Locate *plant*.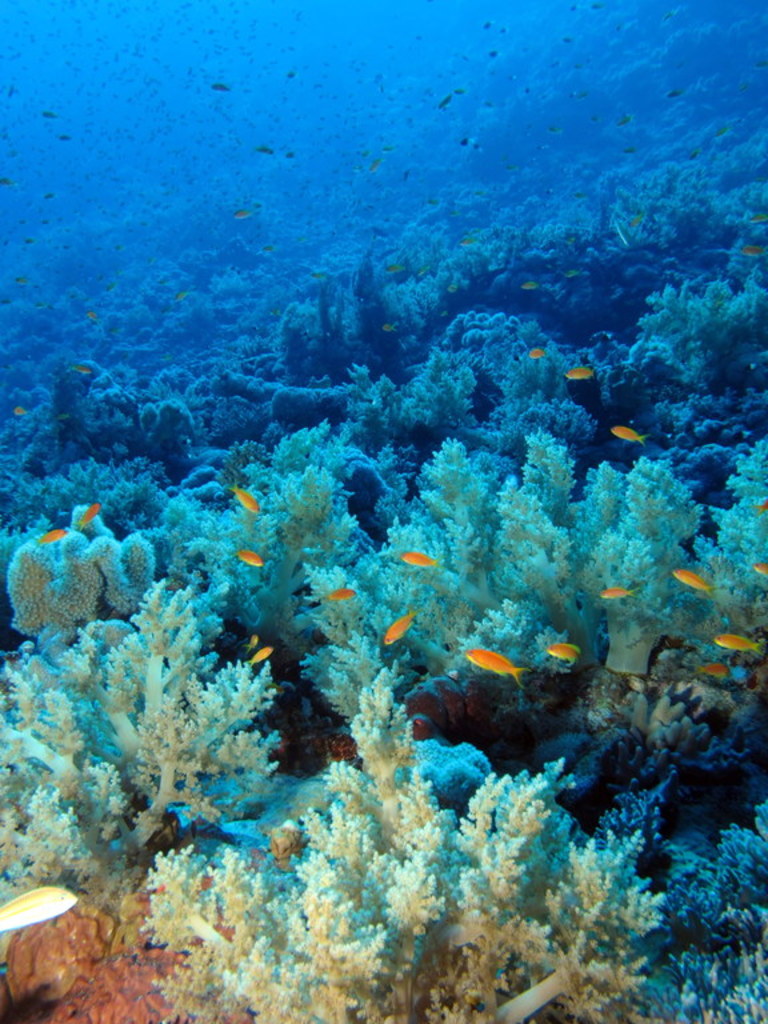
Bounding box: Rect(139, 668, 665, 1023).
